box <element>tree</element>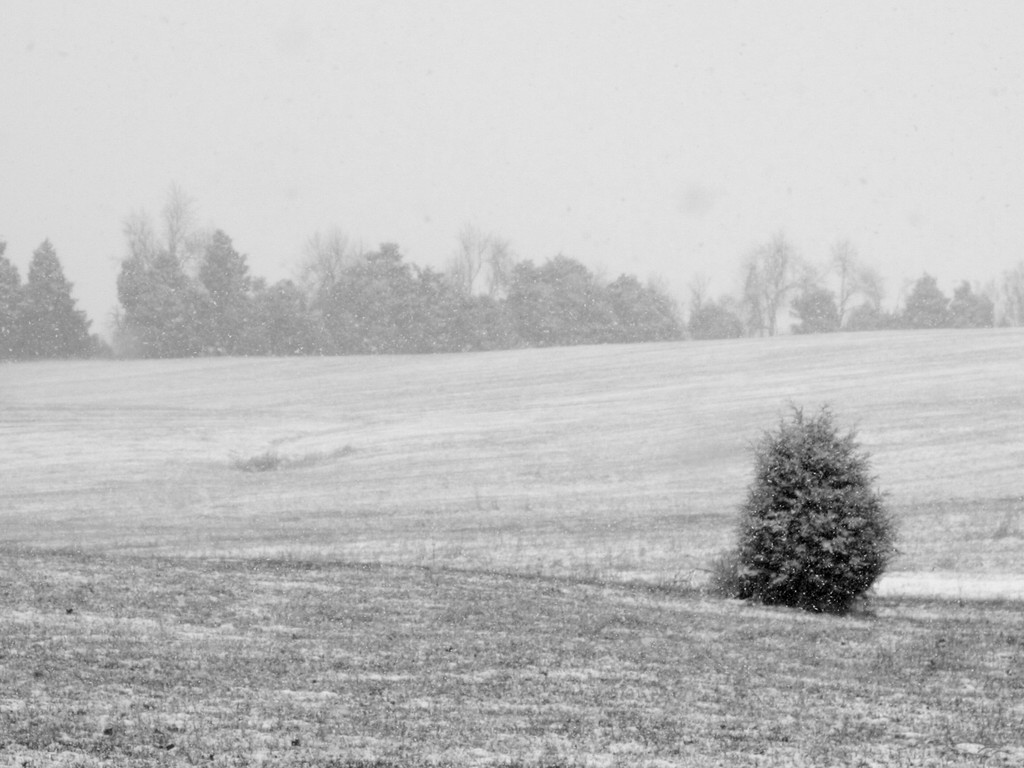
833 241 883 316
